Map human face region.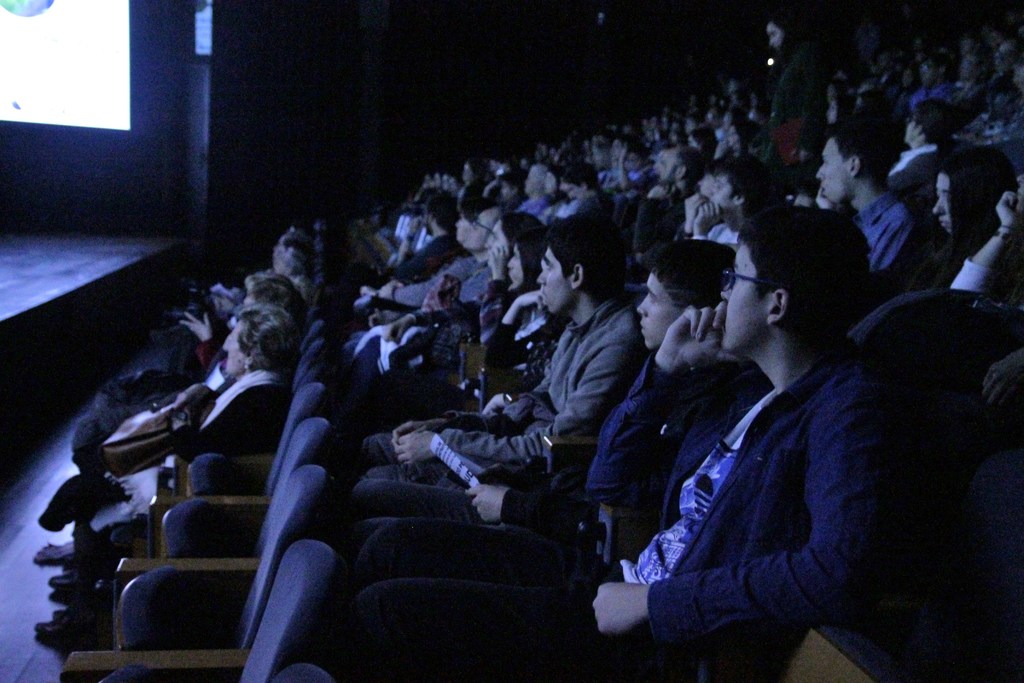
Mapped to 465/212/492/249.
